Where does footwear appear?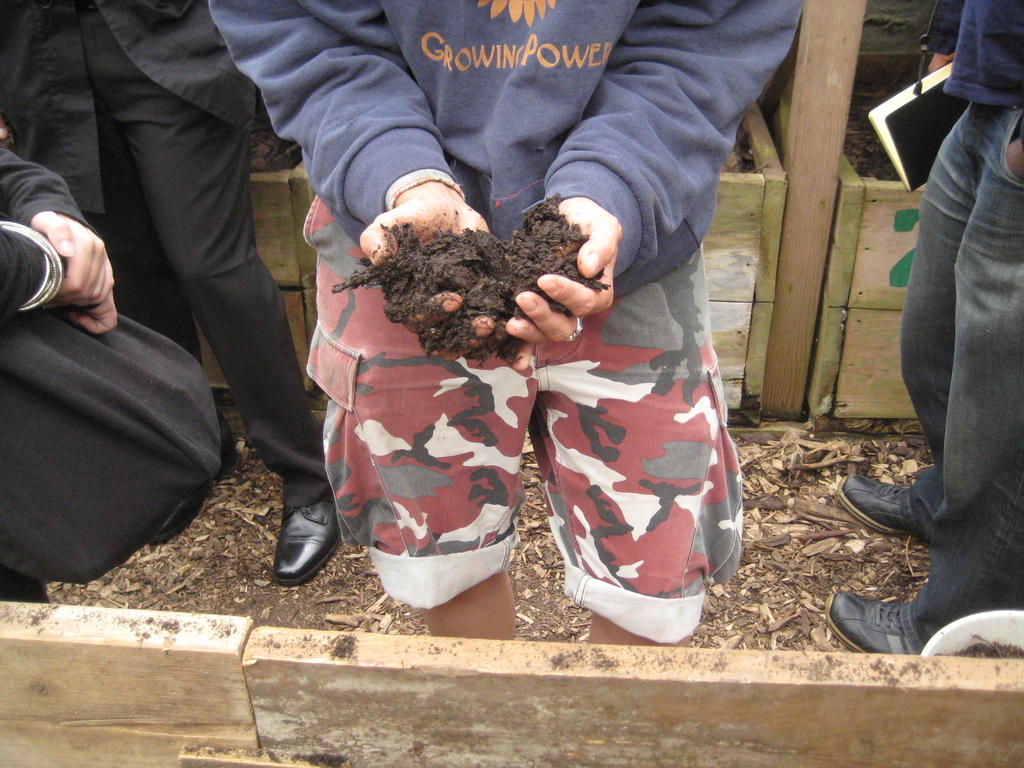
Appears at <box>269,485,337,590</box>.
